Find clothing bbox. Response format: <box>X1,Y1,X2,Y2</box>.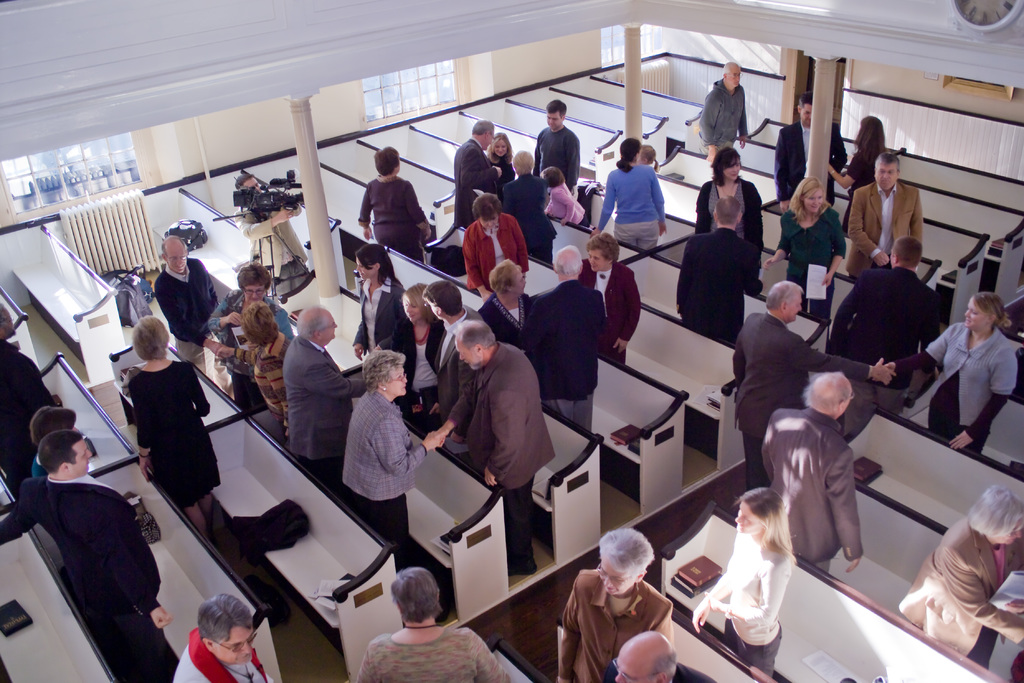
<box>289,331,359,479</box>.
